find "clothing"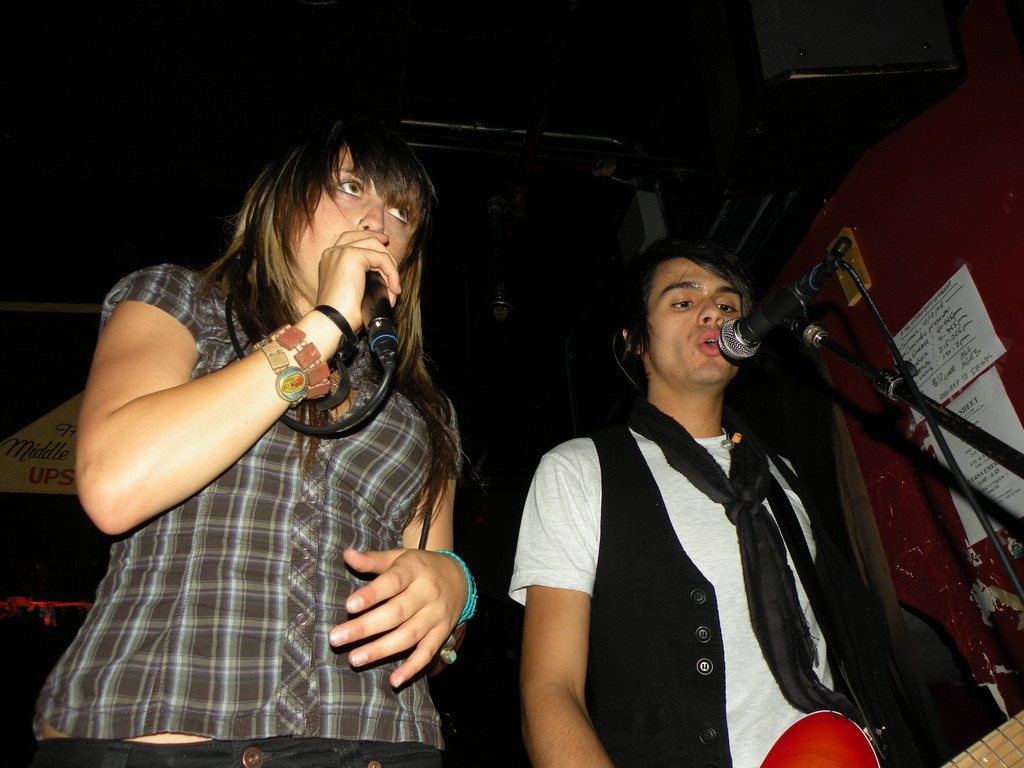
l=92, t=259, r=472, b=767
